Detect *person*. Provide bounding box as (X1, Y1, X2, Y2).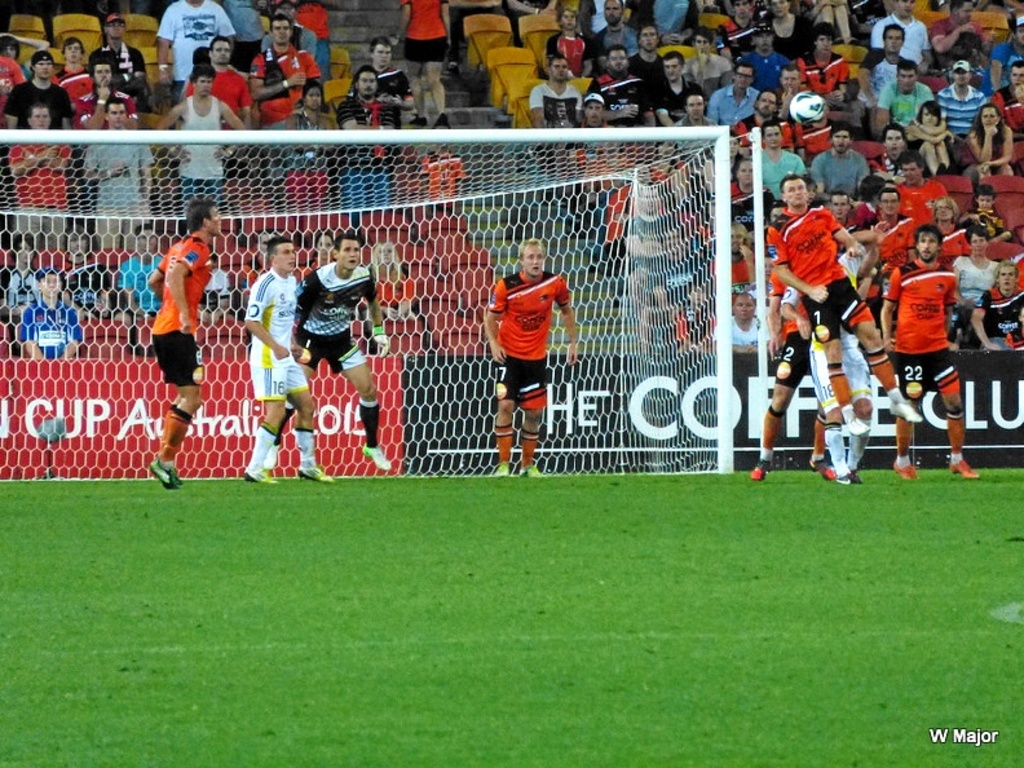
(261, 231, 397, 469).
